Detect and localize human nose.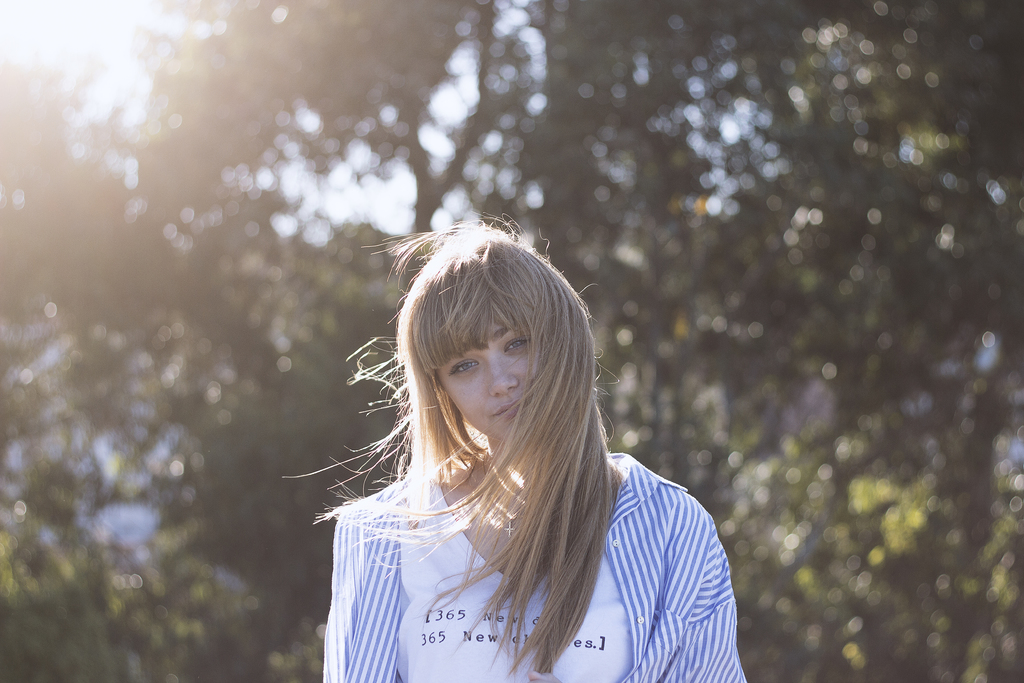
Localized at pyautogui.locateOnScreen(487, 353, 523, 399).
